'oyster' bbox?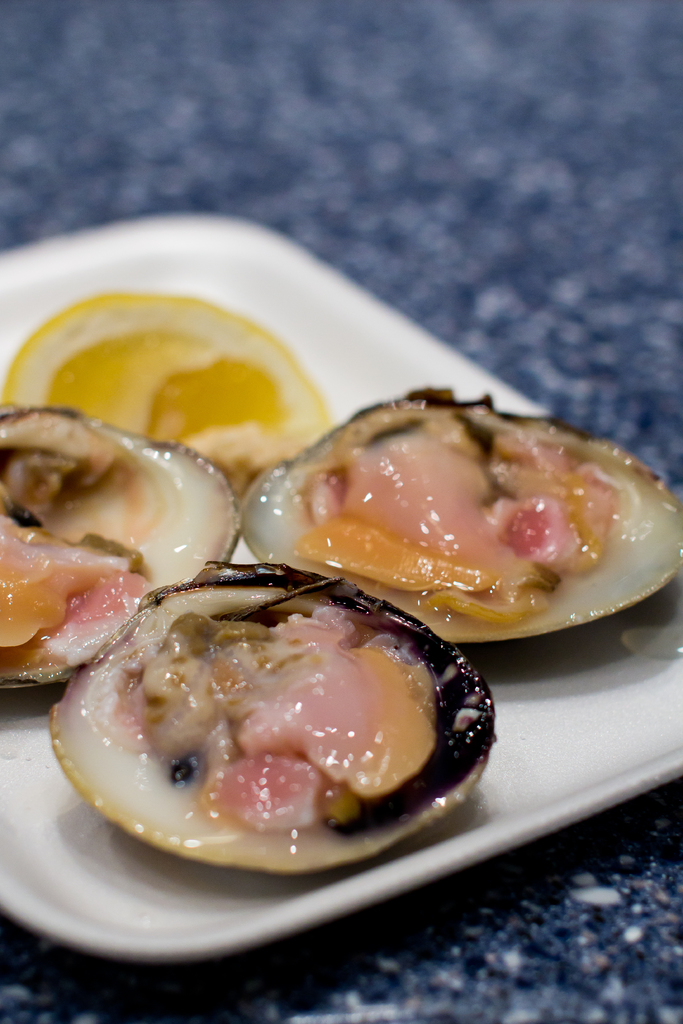
crop(43, 552, 502, 872)
